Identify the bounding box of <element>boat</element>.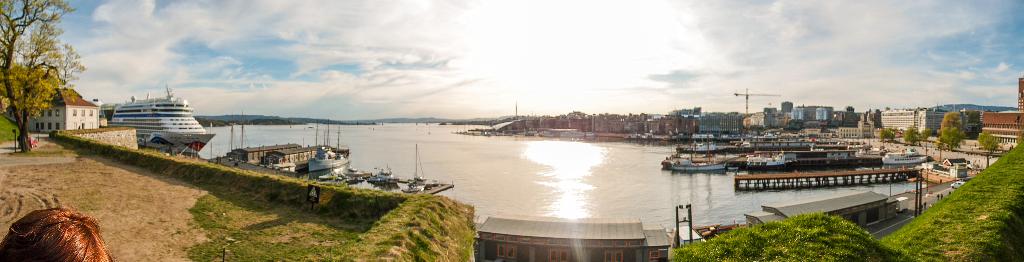
bbox(672, 158, 728, 170).
